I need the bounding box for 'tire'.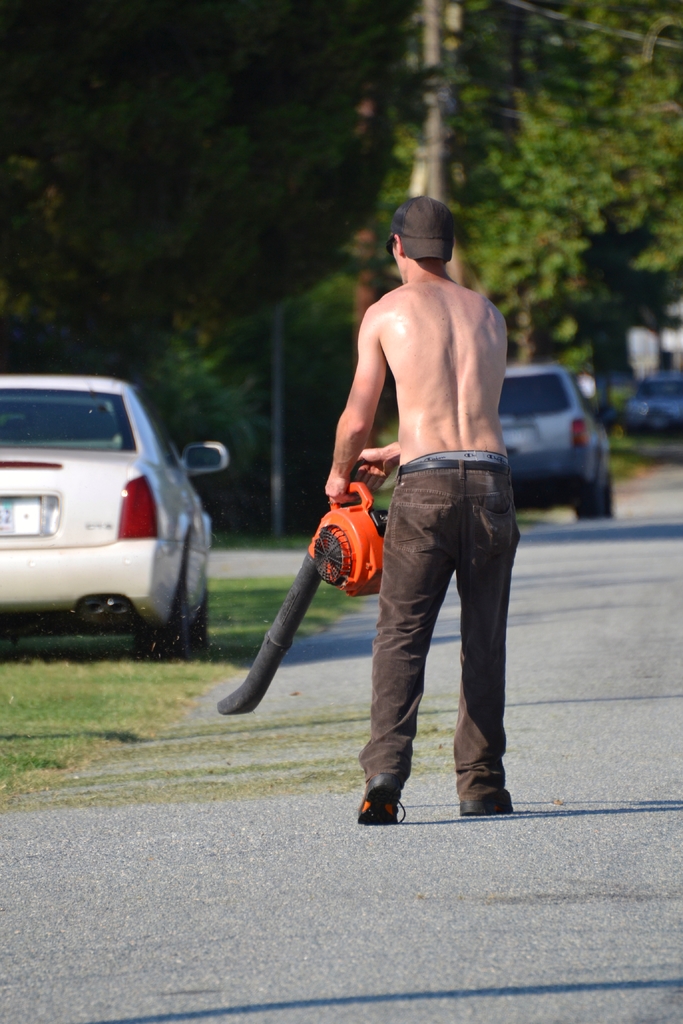
Here it is: <bbox>560, 479, 607, 523</bbox>.
